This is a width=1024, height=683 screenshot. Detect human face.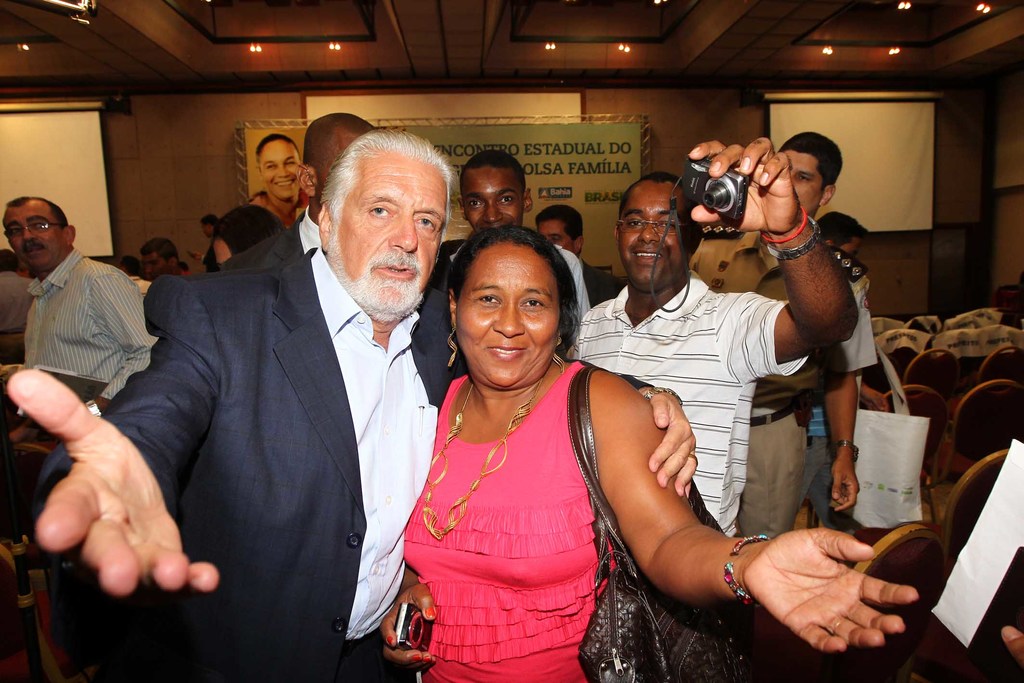
(2,205,67,264).
